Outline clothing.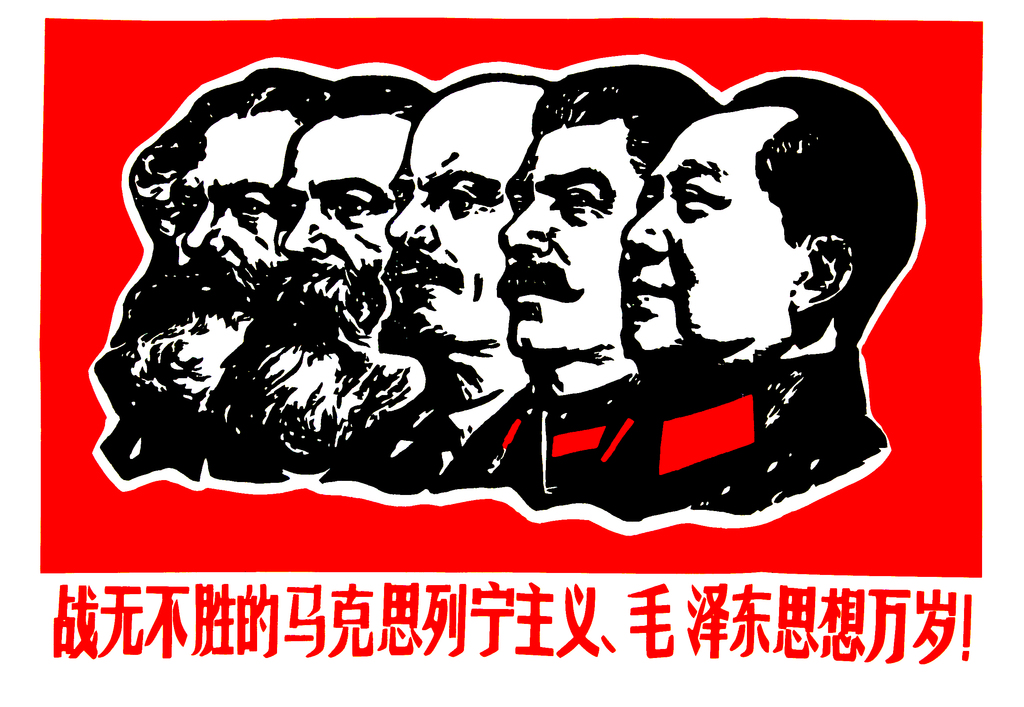
Outline: pyautogui.locateOnScreen(572, 338, 890, 516).
